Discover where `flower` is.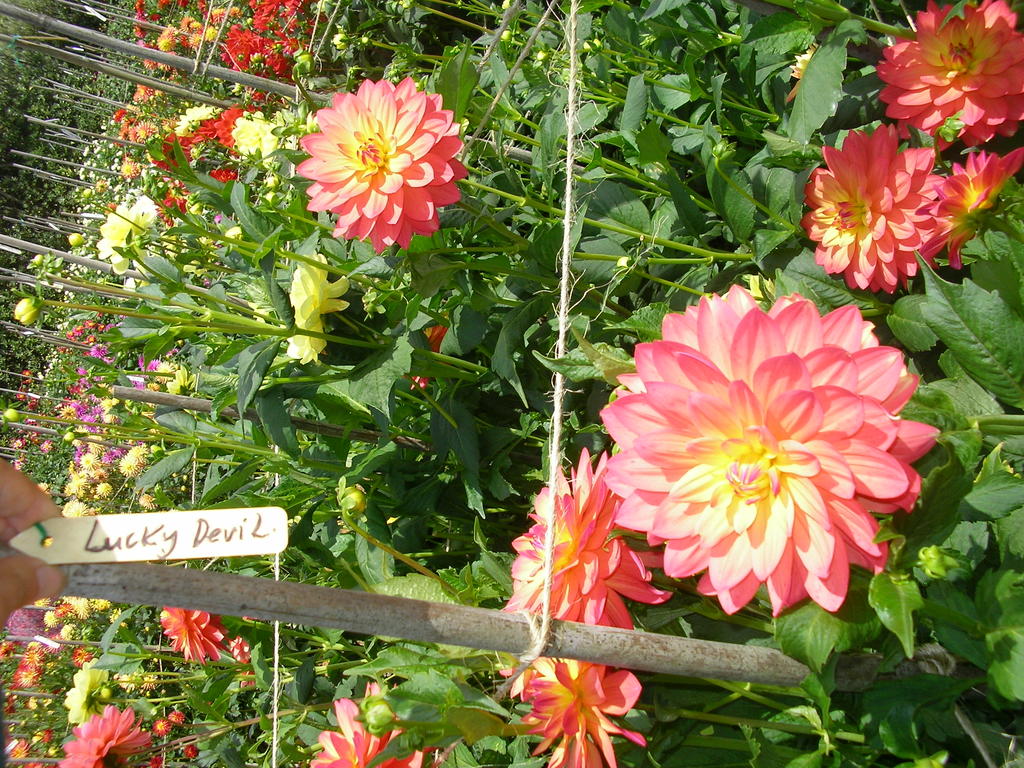
Discovered at <bbox>596, 278, 937, 613</bbox>.
